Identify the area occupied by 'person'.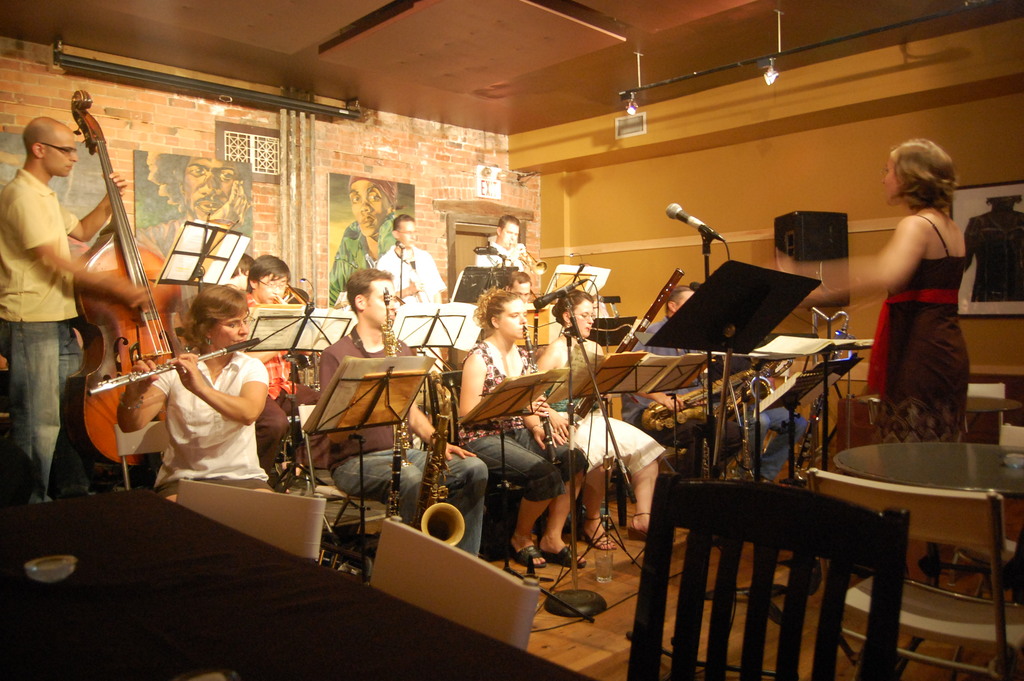
Area: (799,142,973,443).
